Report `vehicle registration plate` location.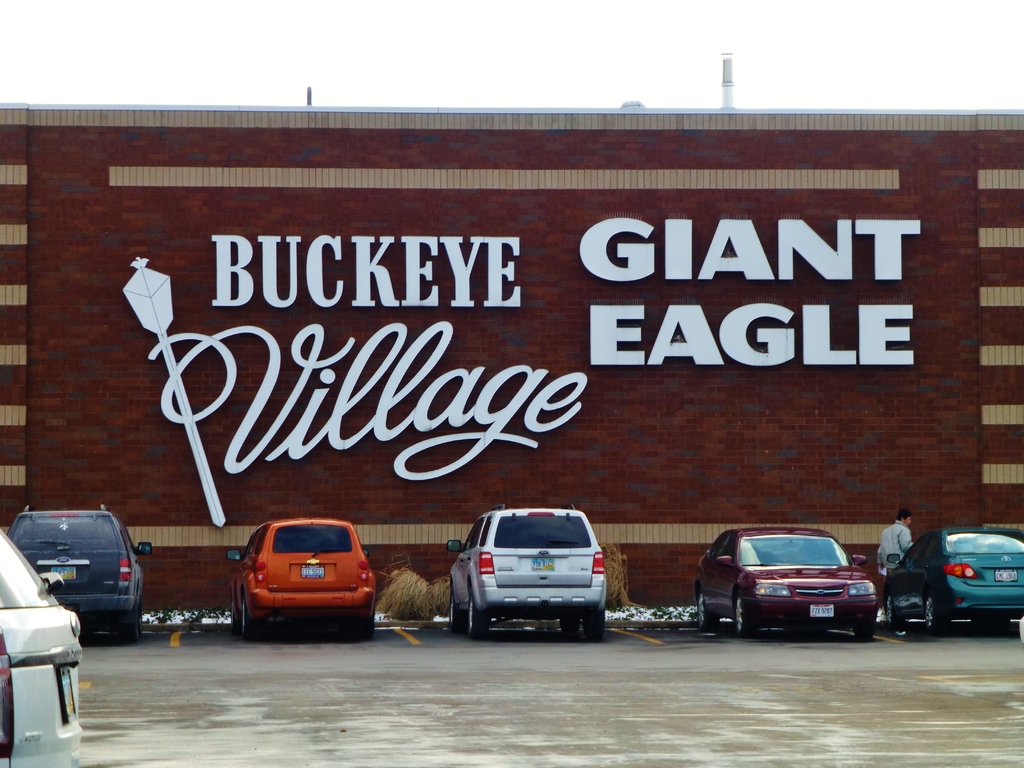
Report: rect(993, 568, 1017, 581).
